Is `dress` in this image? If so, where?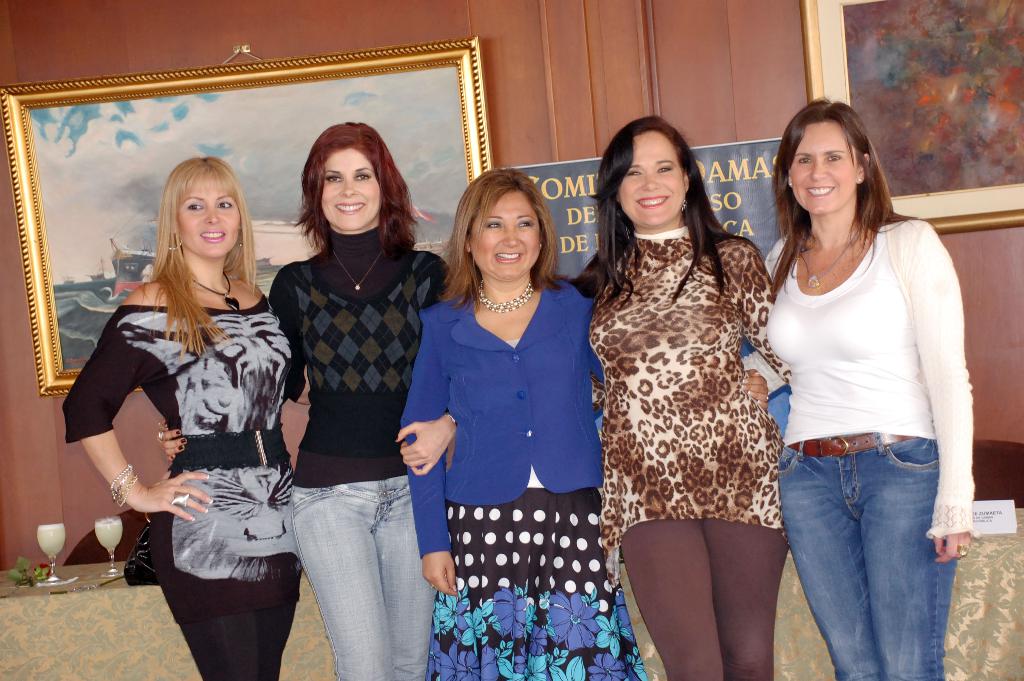
Yes, at [x1=424, y1=338, x2=648, y2=680].
